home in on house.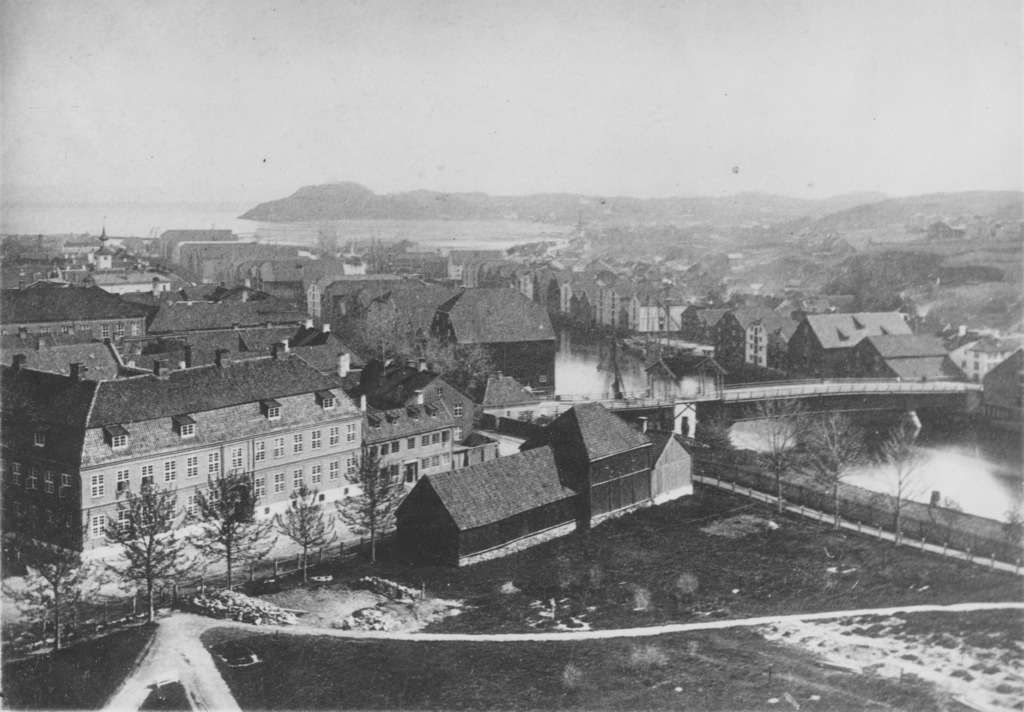
Homed in at (left=692, top=298, right=812, bottom=375).
